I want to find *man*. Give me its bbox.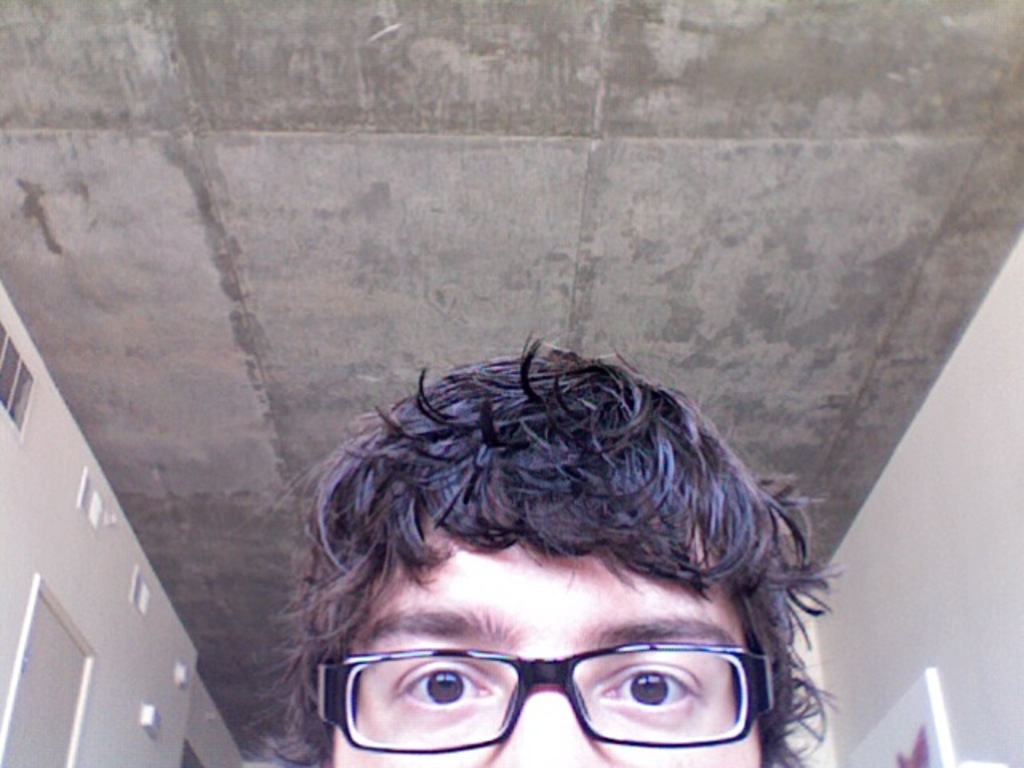
pyautogui.locateOnScreen(165, 302, 954, 767).
